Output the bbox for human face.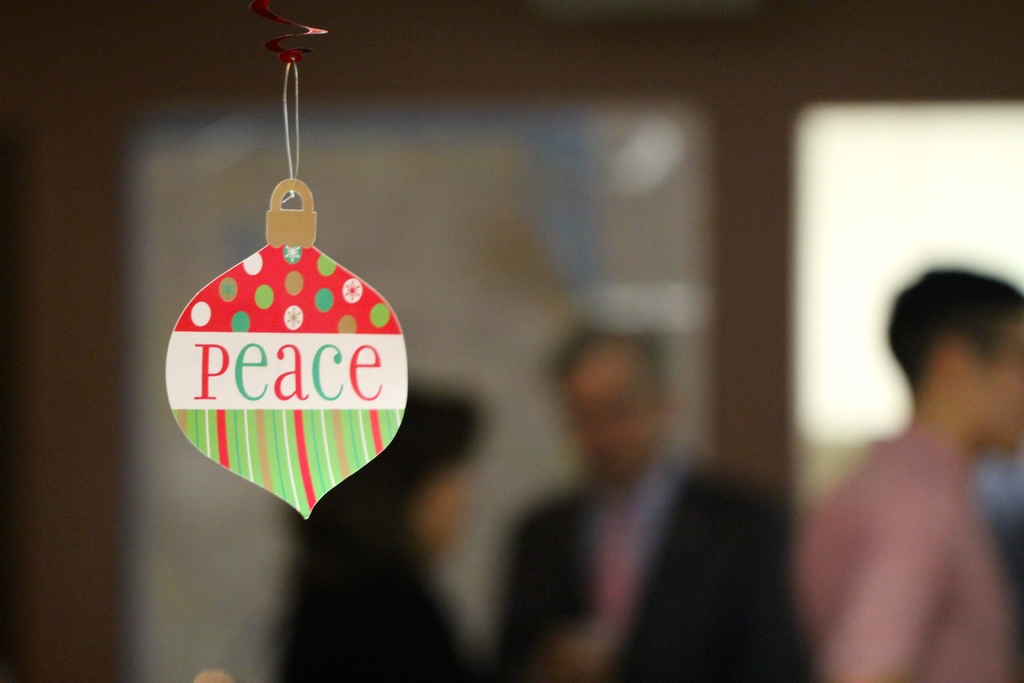
locate(422, 467, 459, 546).
